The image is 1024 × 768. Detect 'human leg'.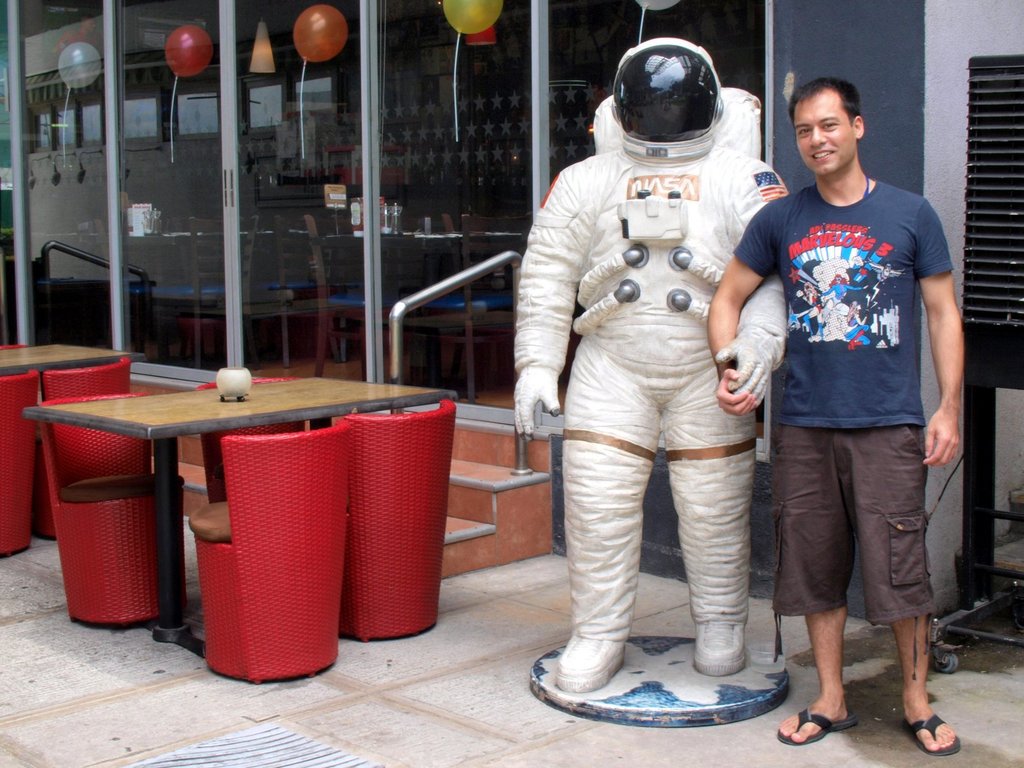
Detection: box(850, 410, 959, 758).
